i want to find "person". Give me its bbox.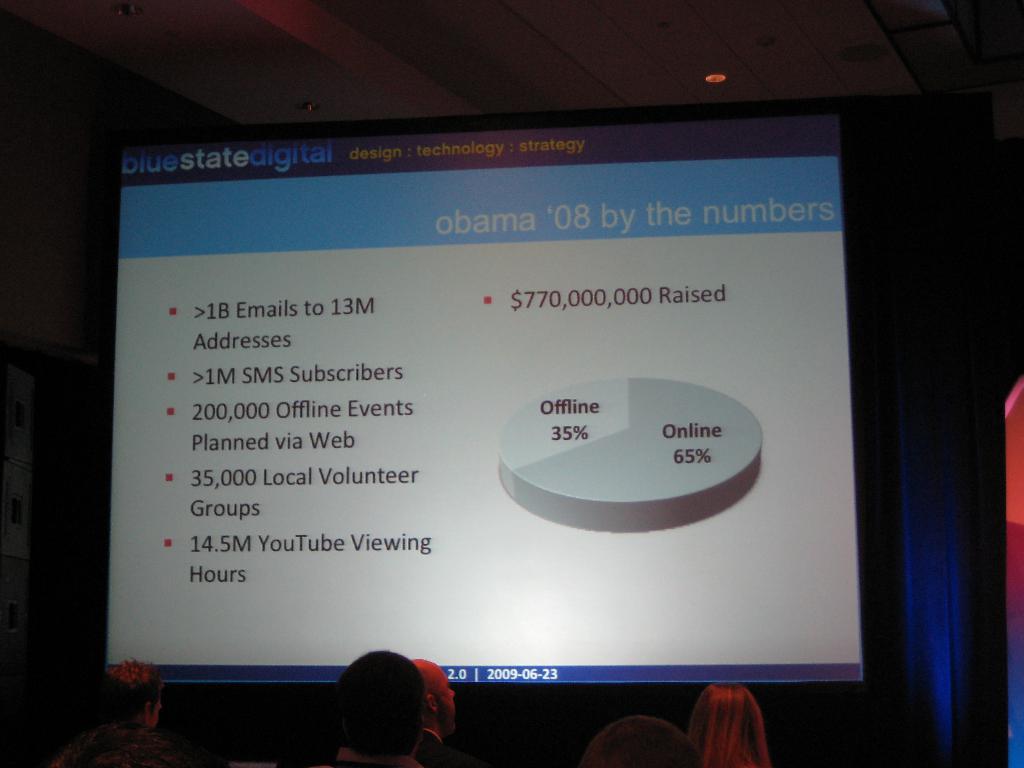
rect(333, 643, 456, 767).
